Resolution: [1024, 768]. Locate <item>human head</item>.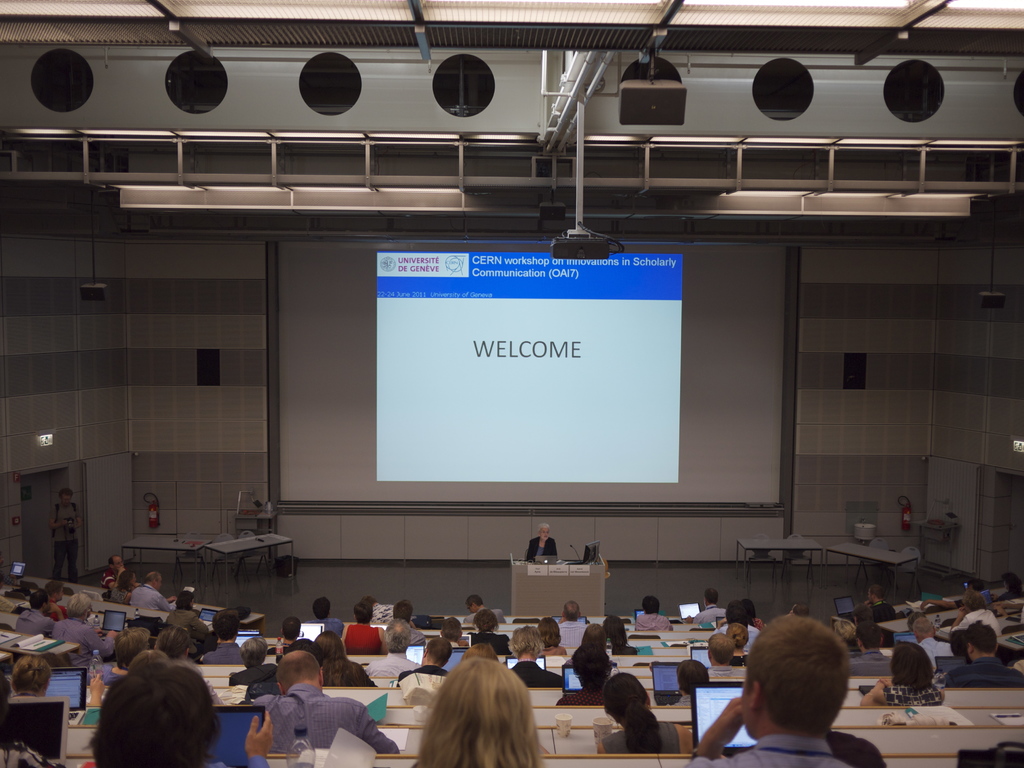
353/602/371/623.
